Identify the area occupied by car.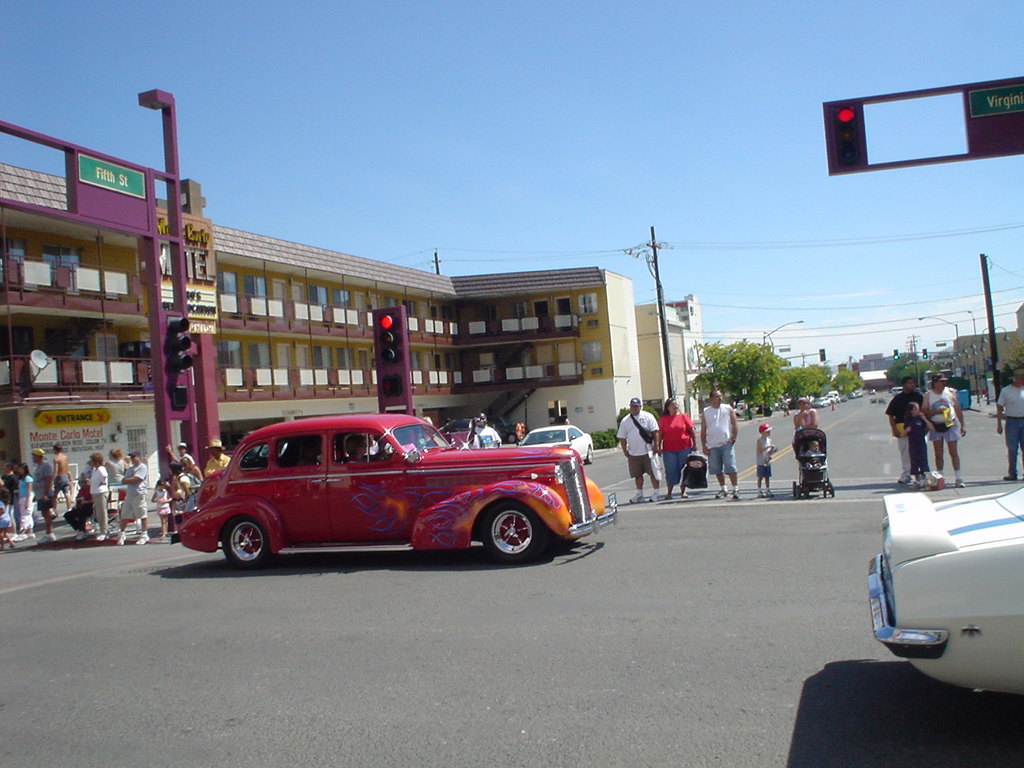
Area: (x1=867, y1=470, x2=1023, y2=708).
